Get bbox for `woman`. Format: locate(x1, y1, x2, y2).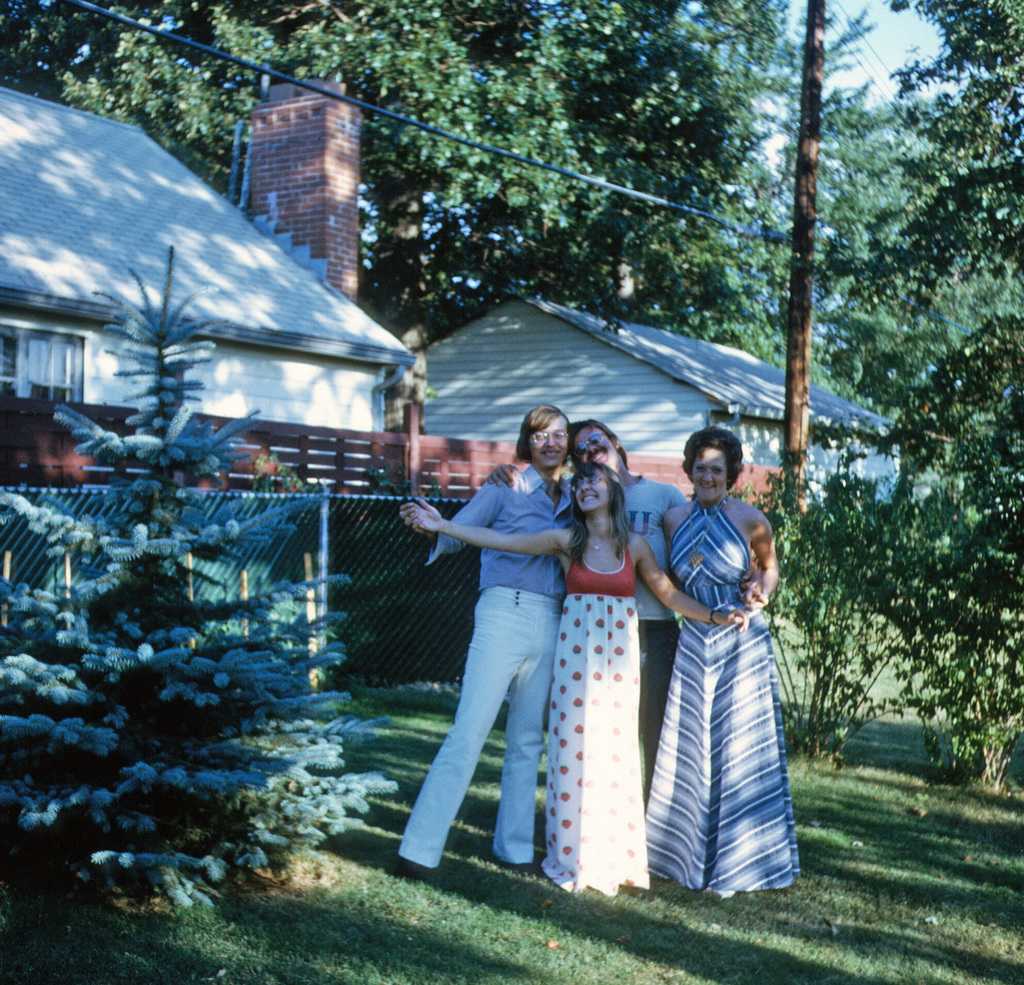
locate(626, 407, 798, 913).
